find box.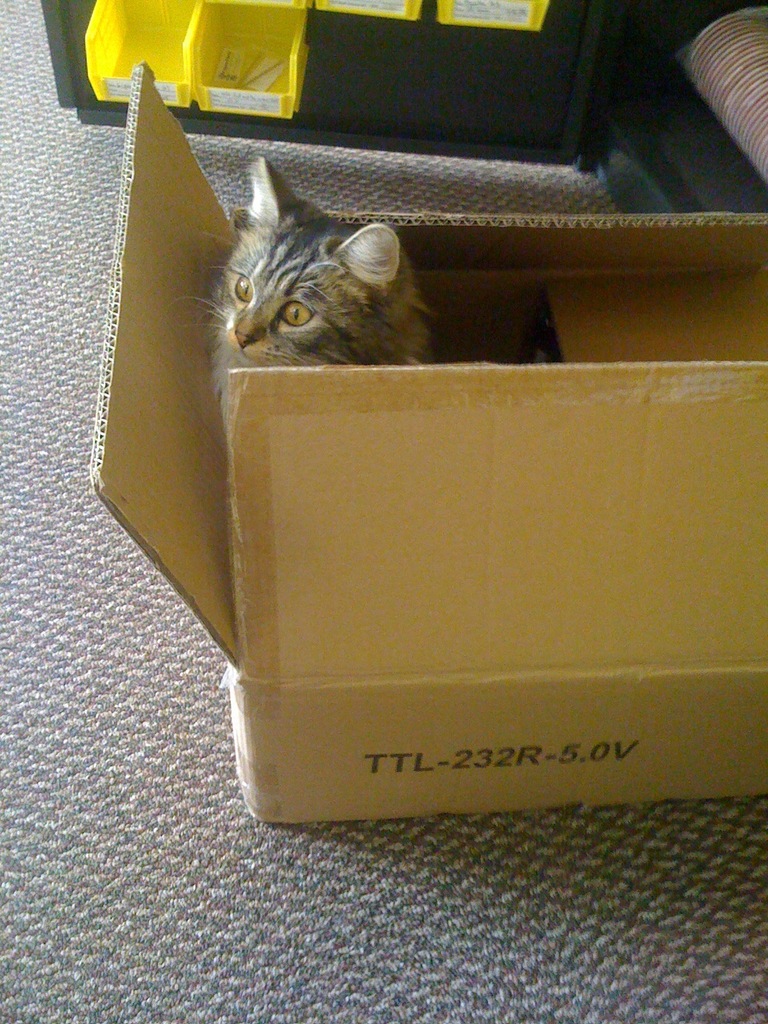
(72, 169, 760, 815).
